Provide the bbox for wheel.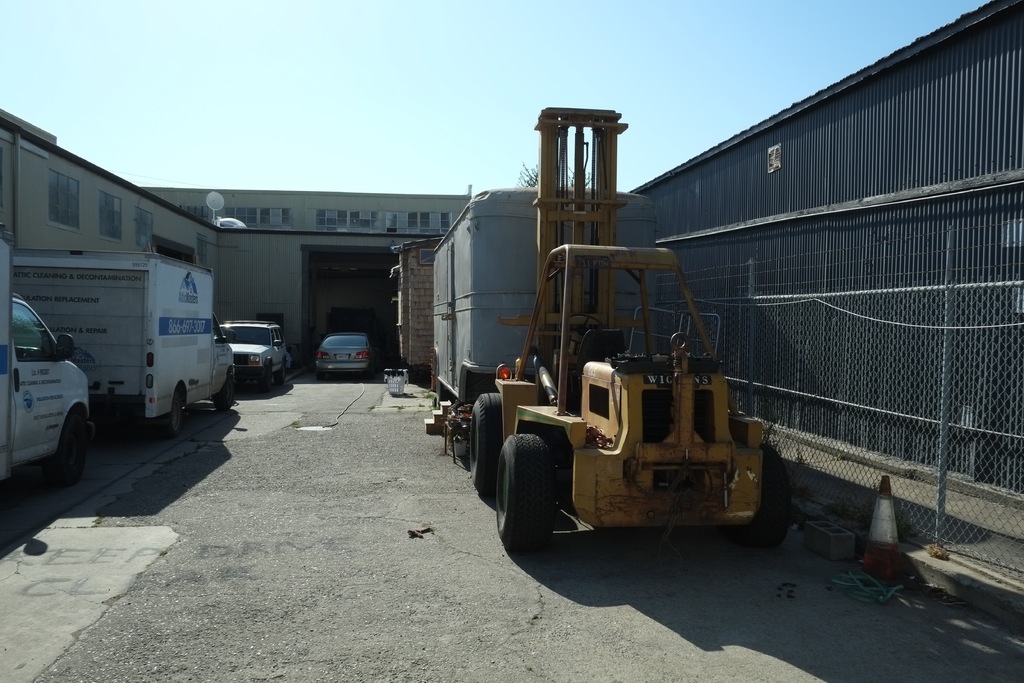
crop(368, 365, 373, 378).
